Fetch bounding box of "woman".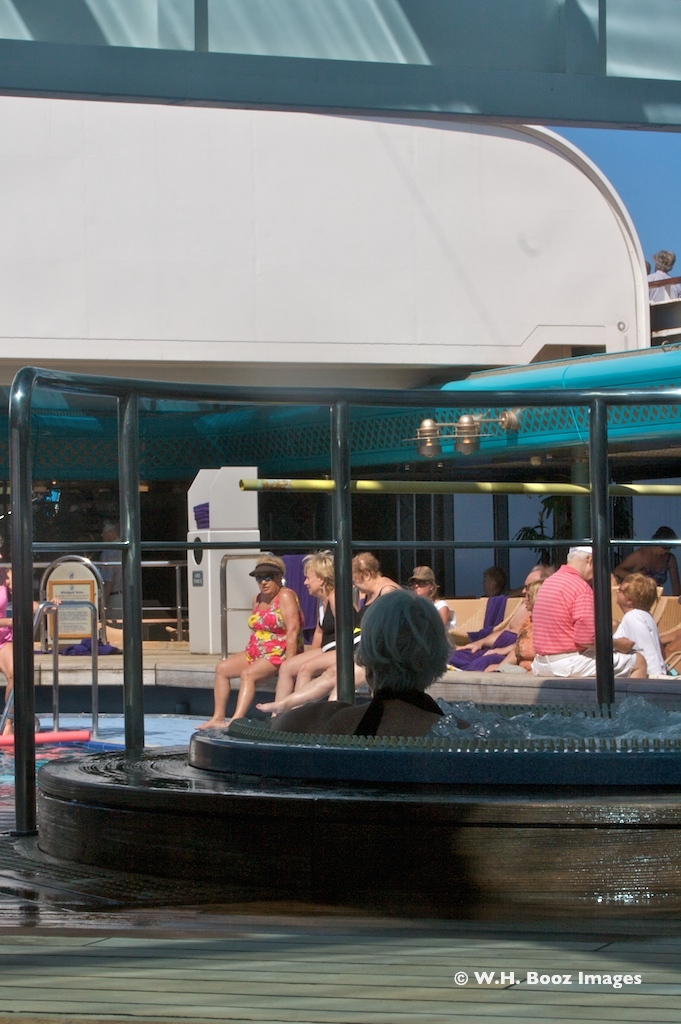
Bbox: 255:555:404:717.
